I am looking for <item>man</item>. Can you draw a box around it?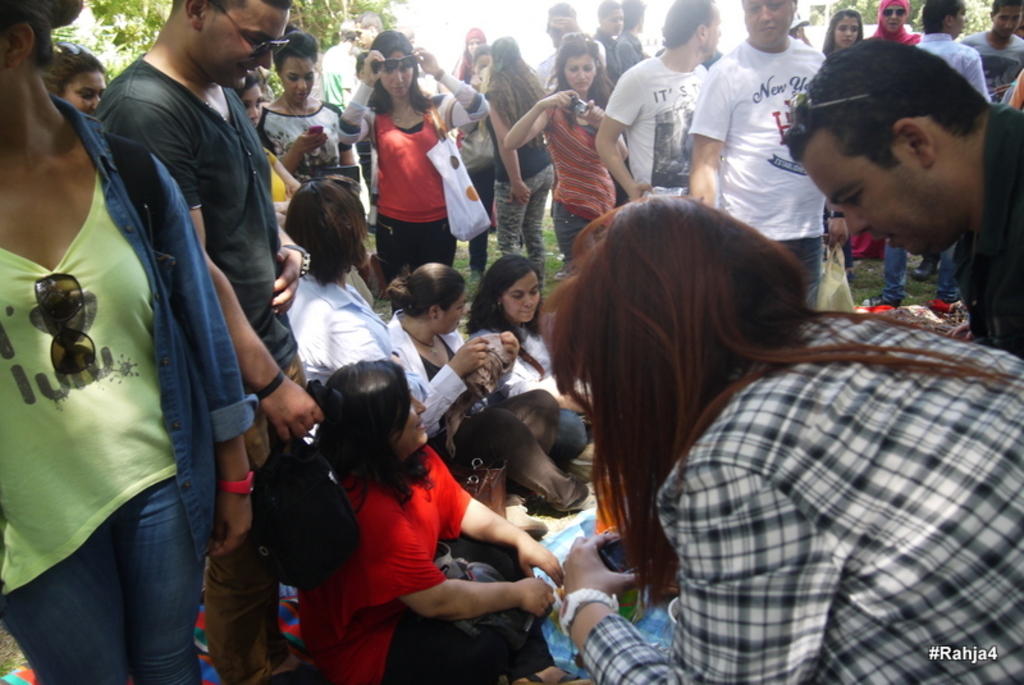
Sure, the bounding box is l=360, t=5, r=389, b=50.
